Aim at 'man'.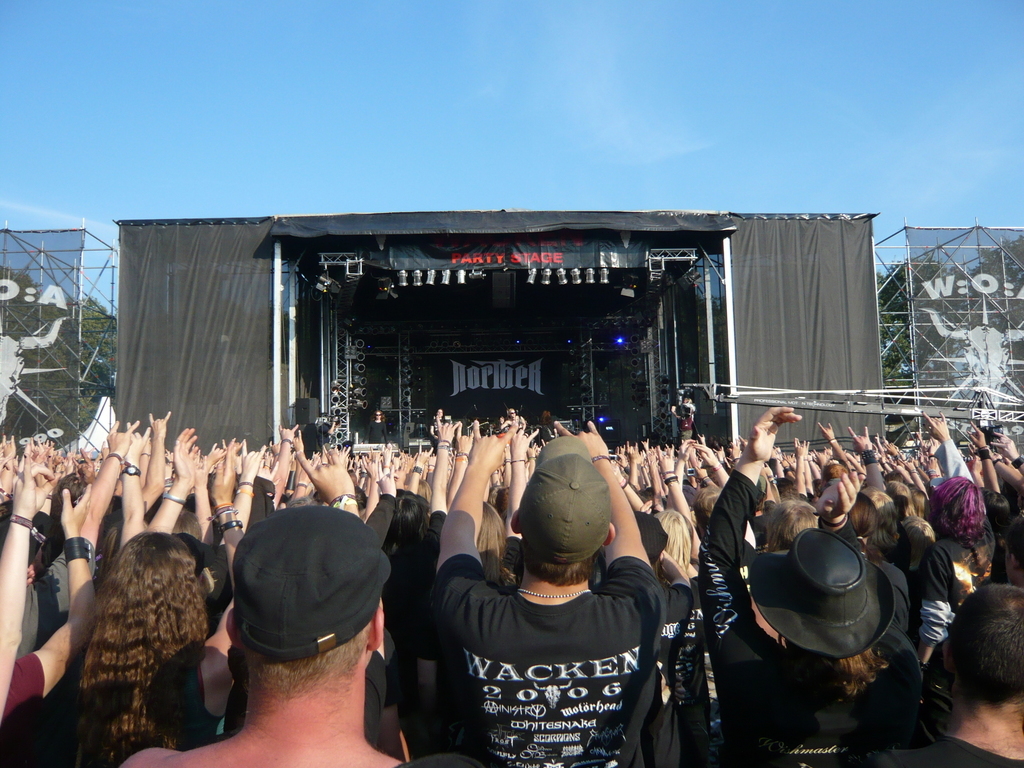
Aimed at box(125, 507, 400, 767).
